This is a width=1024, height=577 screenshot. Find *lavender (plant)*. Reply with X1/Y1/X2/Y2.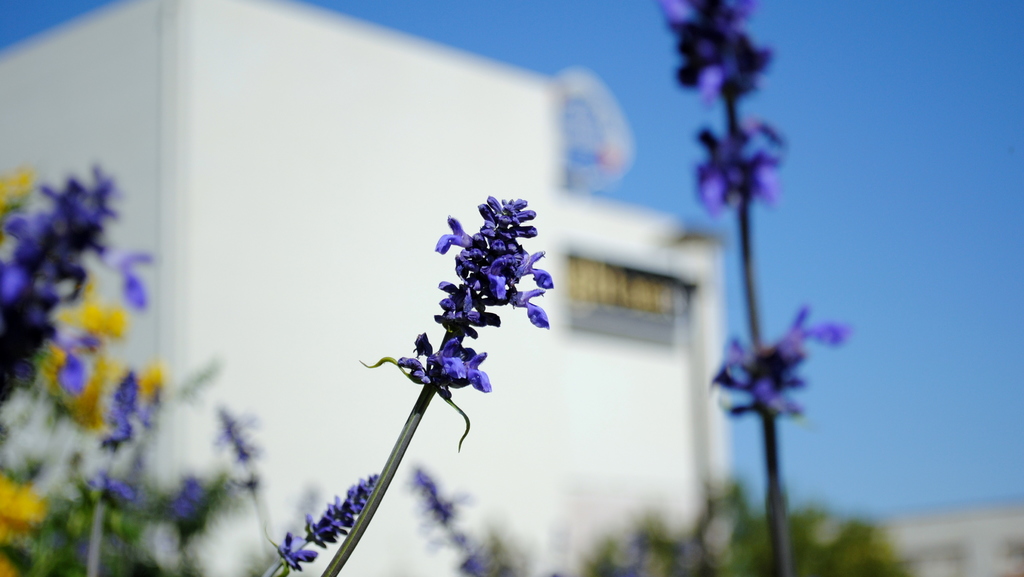
214/405/274/562.
